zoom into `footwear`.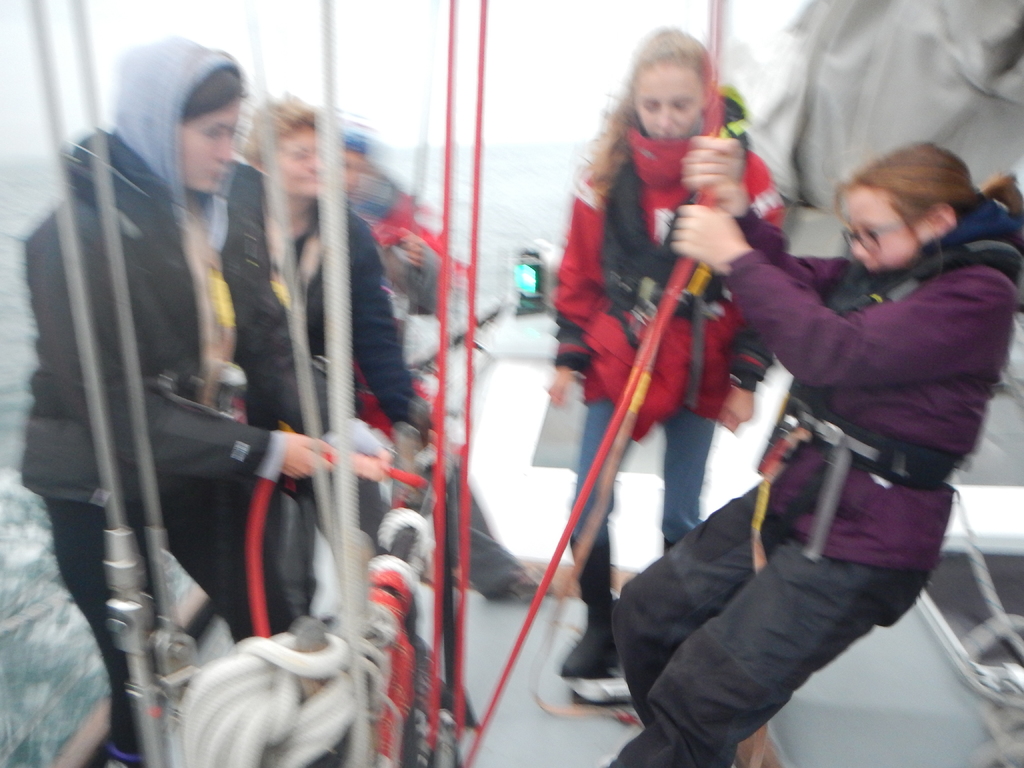
Zoom target: box=[483, 563, 555, 595].
